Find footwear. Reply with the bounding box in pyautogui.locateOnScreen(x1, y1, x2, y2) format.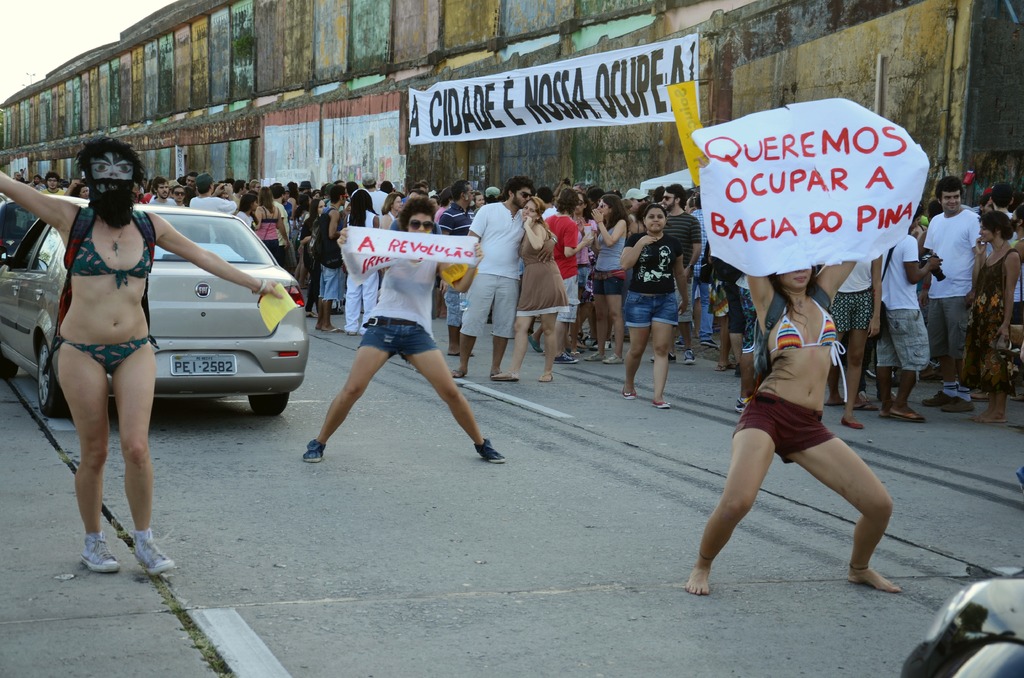
pyautogui.locateOnScreen(551, 349, 580, 365).
